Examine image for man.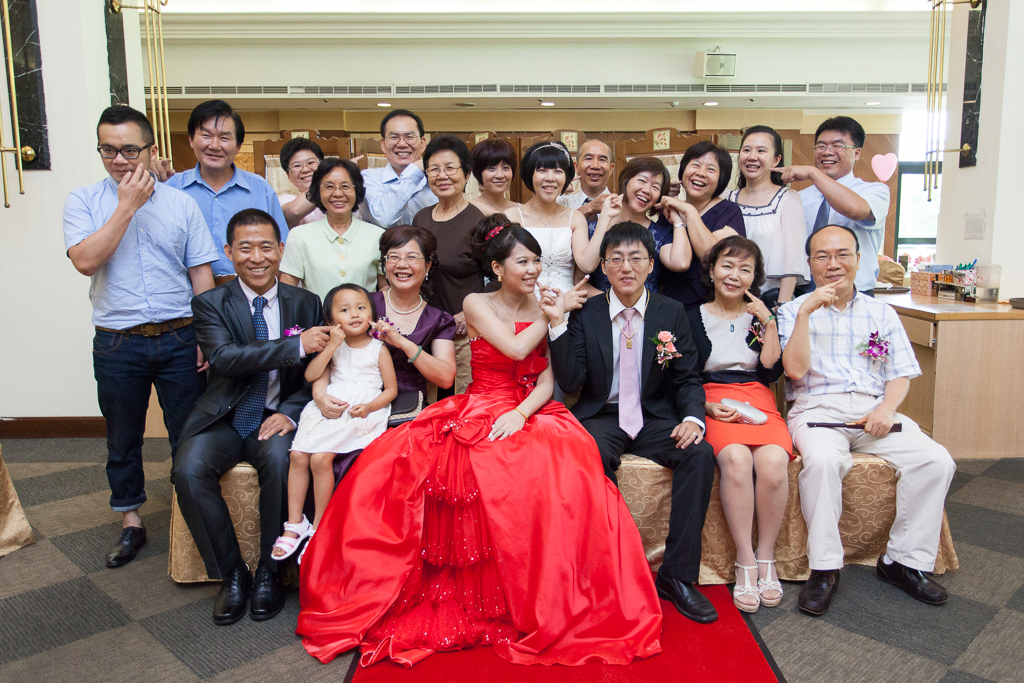
Examination result: <region>174, 208, 320, 626</region>.
